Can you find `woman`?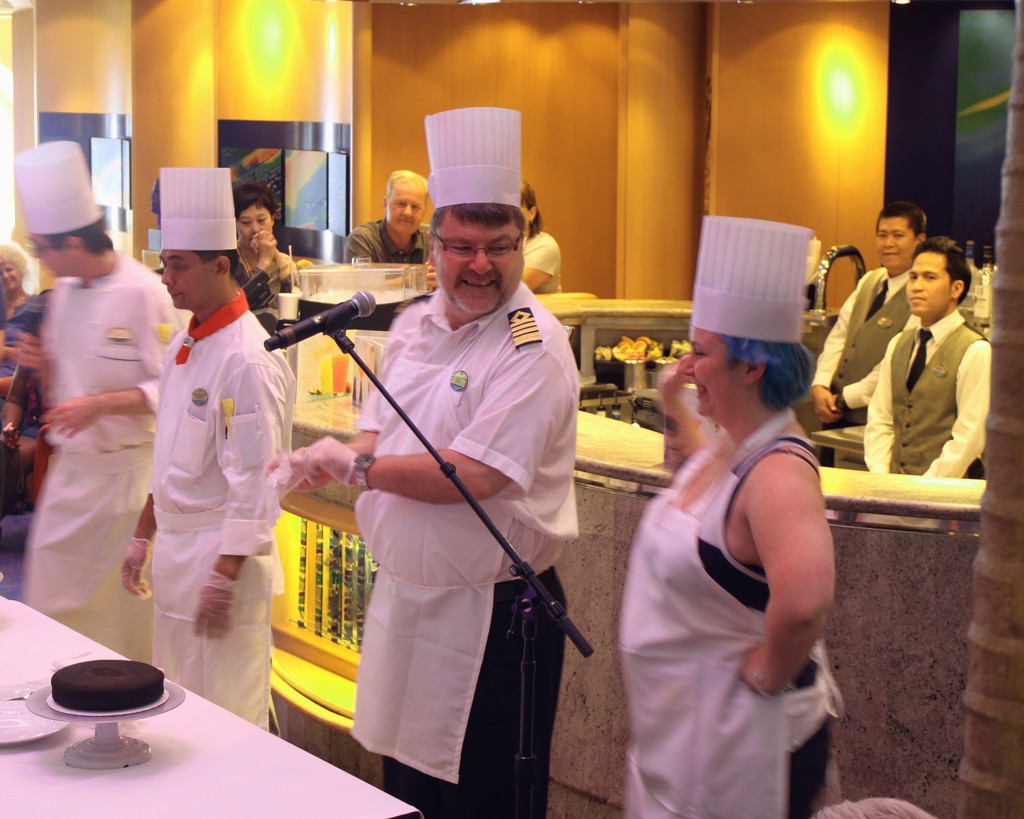
Yes, bounding box: rect(524, 183, 561, 294).
